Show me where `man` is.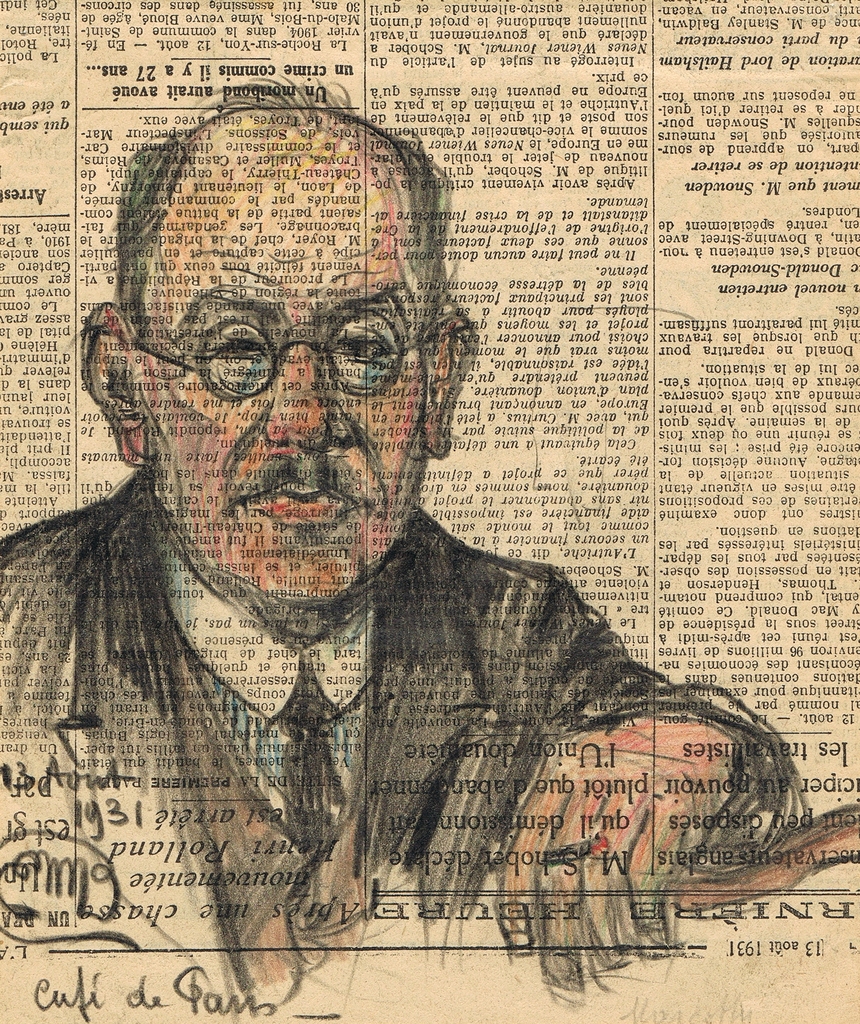
`man` is at BBox(0, 74, 826, 996).
